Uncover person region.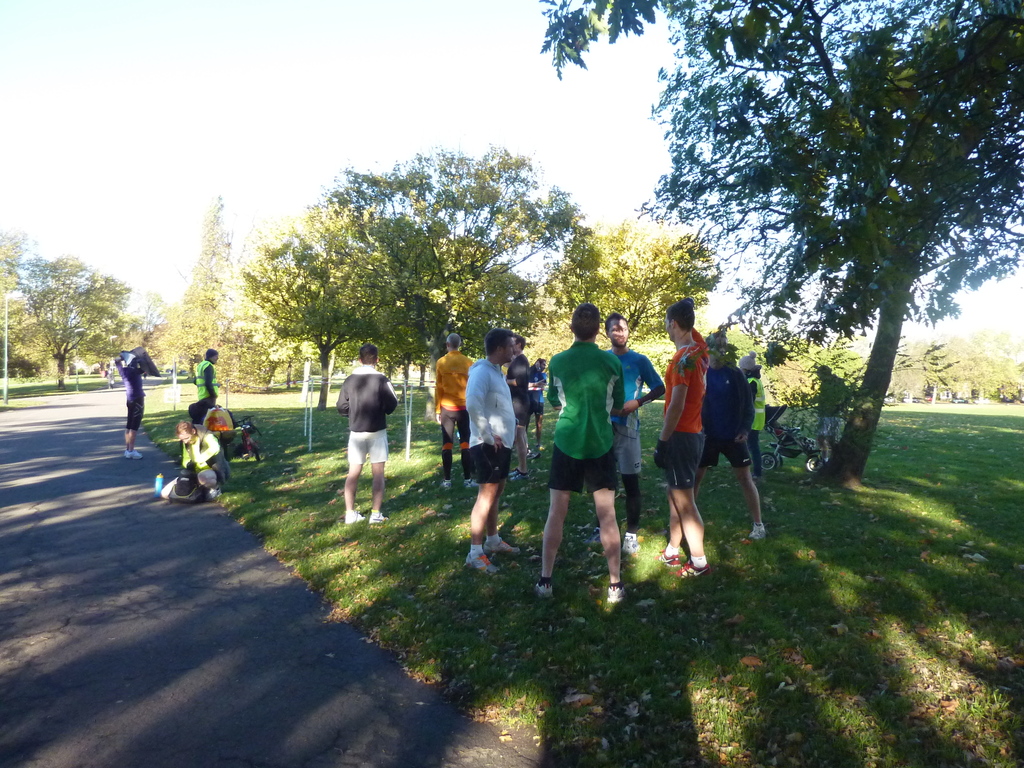
Uncovered: region(700, 332, 759, 541).
